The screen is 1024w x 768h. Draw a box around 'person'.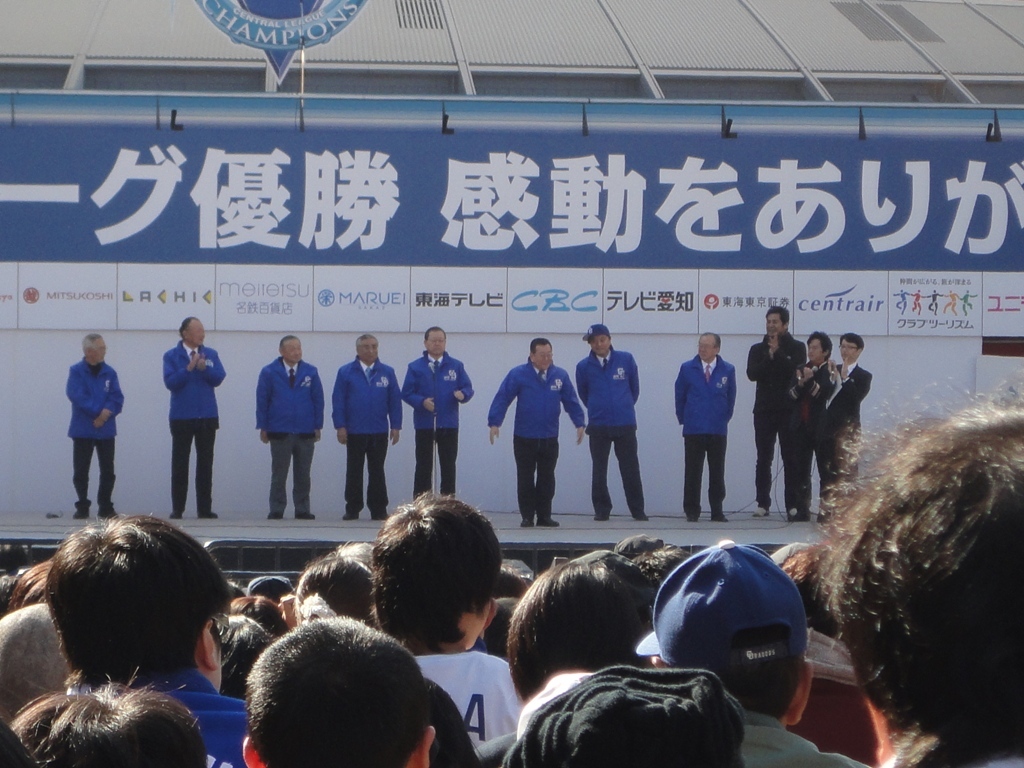
[x1=786, y1=327, x2=844, y2=515].
